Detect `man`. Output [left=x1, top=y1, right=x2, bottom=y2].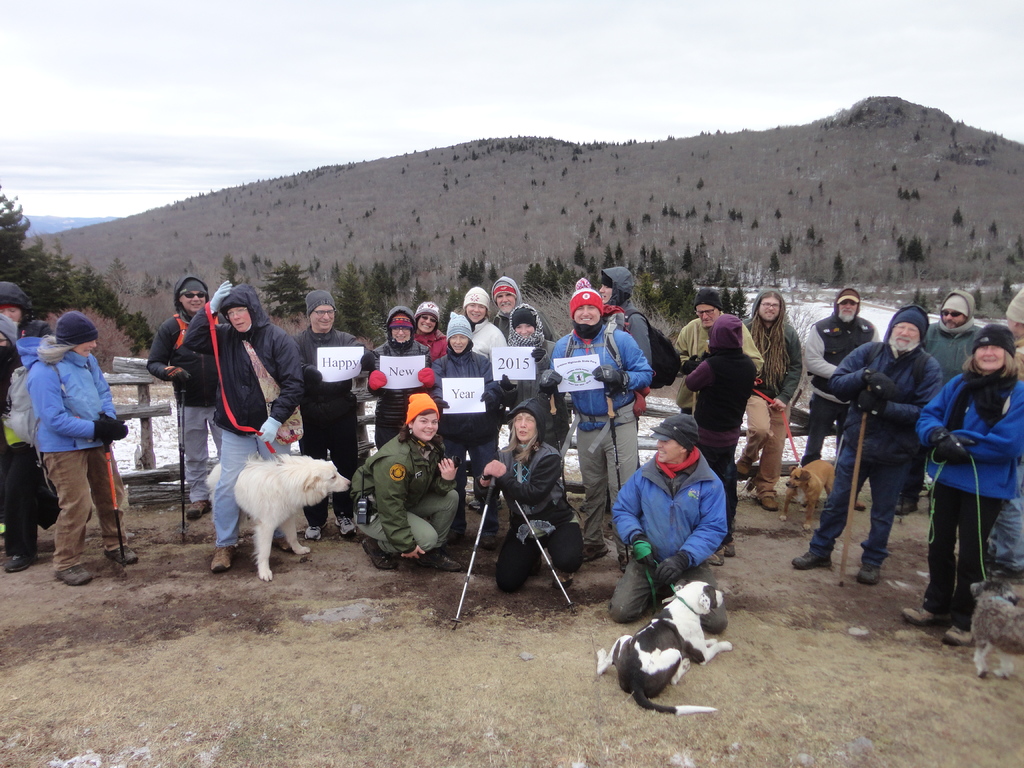
[left=145, top=273, right=223, bottom=520].
